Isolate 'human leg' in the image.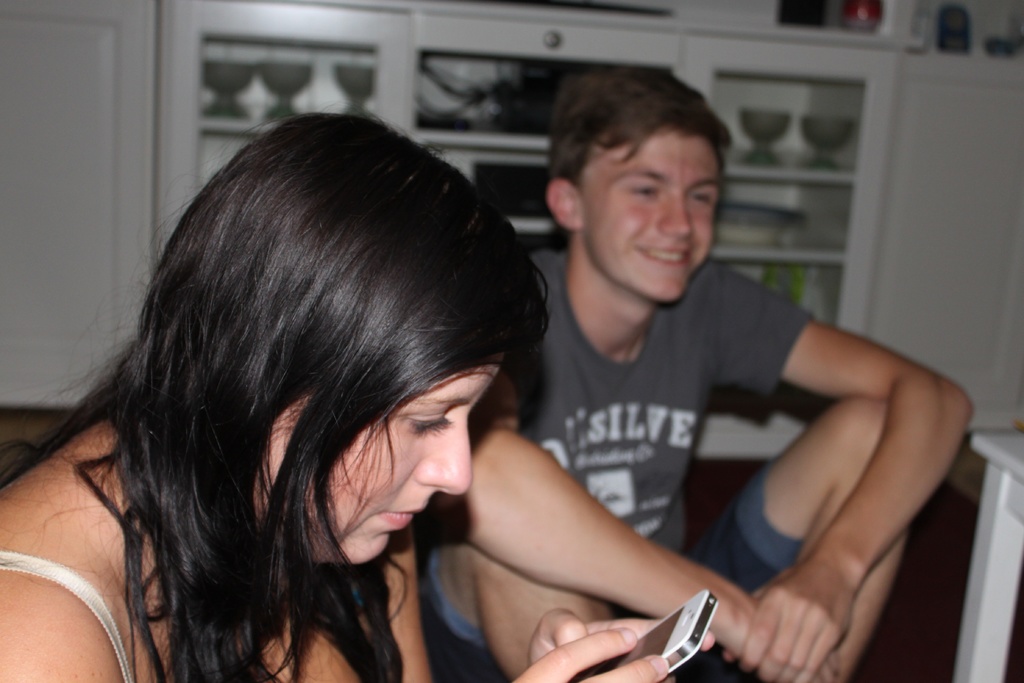
Isolated region: select_region(700, 397, 913, 682).
